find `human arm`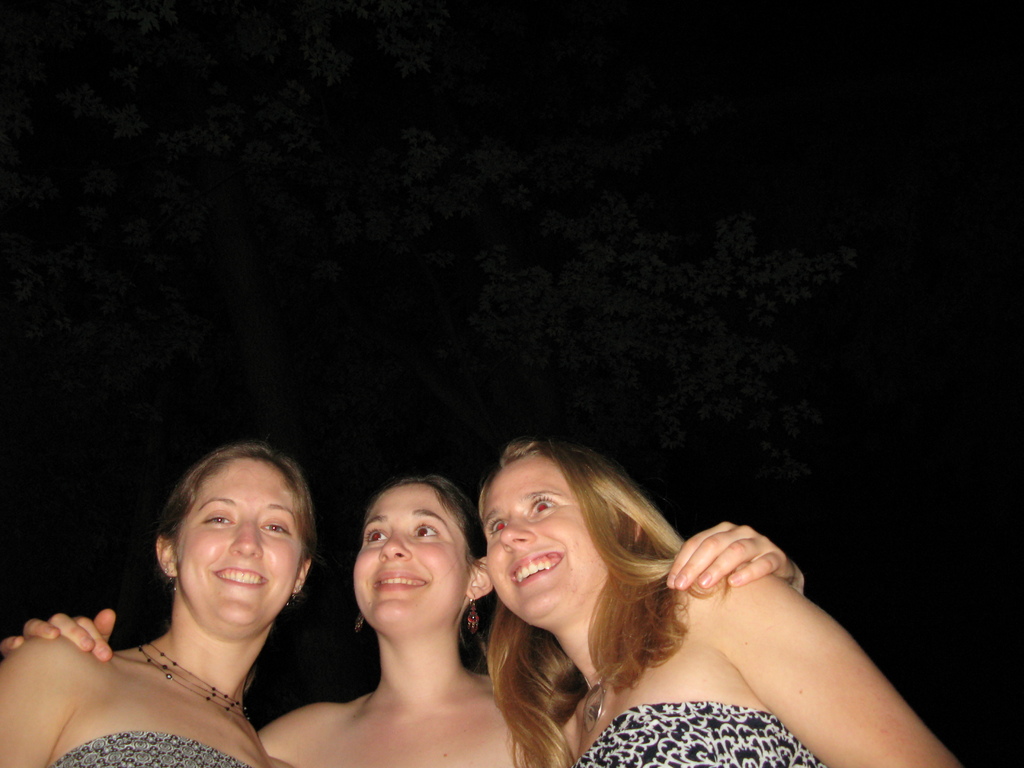
BBox(0, 632, 79, 767)
